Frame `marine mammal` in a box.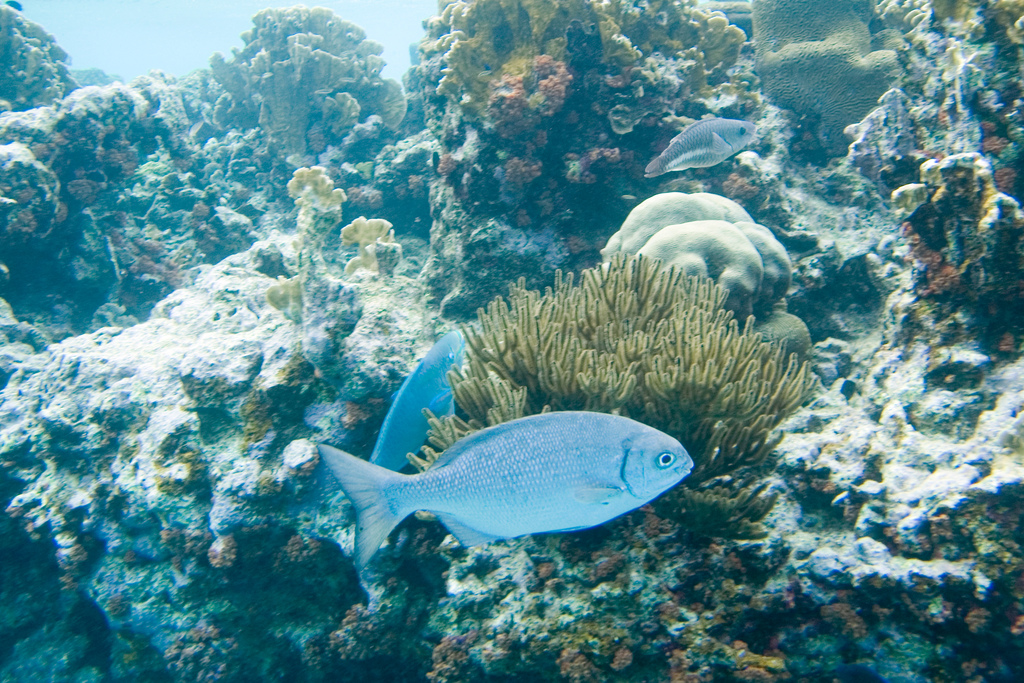
(308,411,714,575).
